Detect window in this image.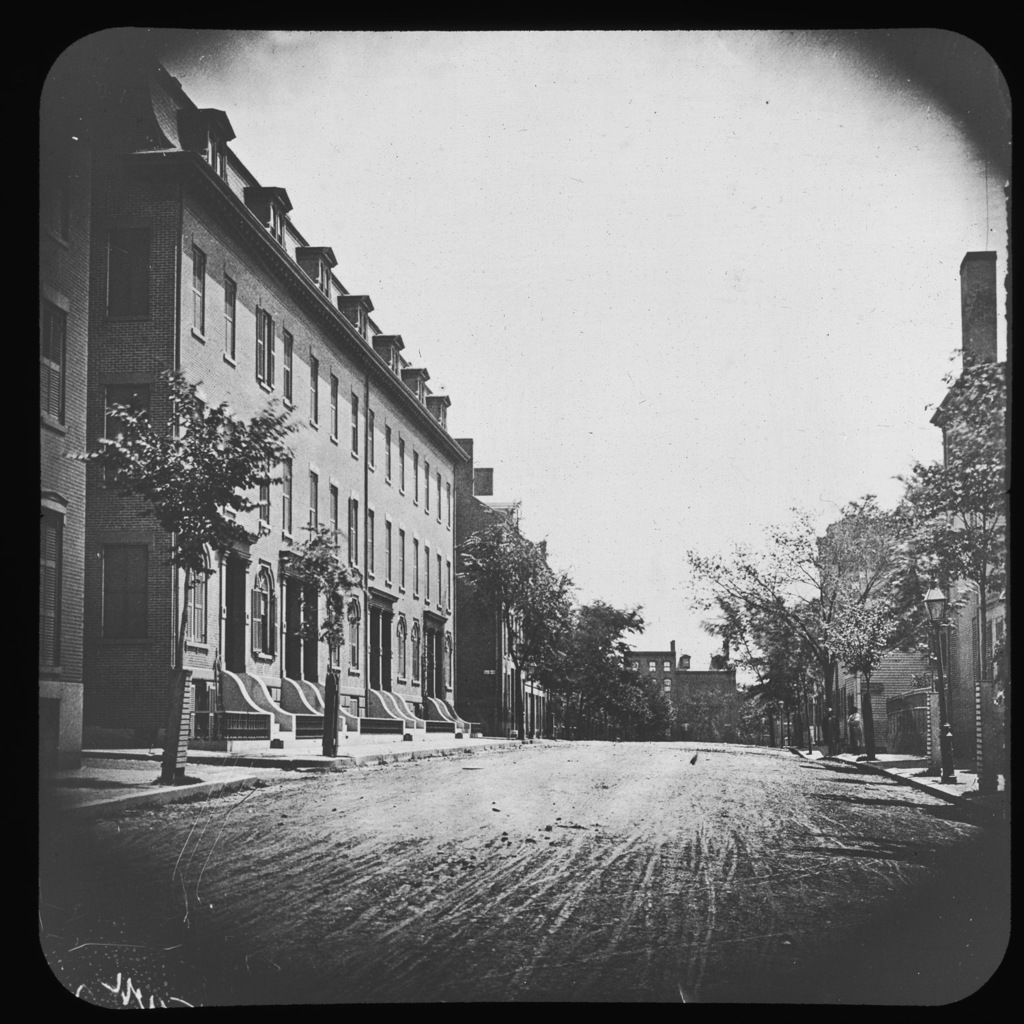
Detection: l=356, t=305, r=369, b=340.
